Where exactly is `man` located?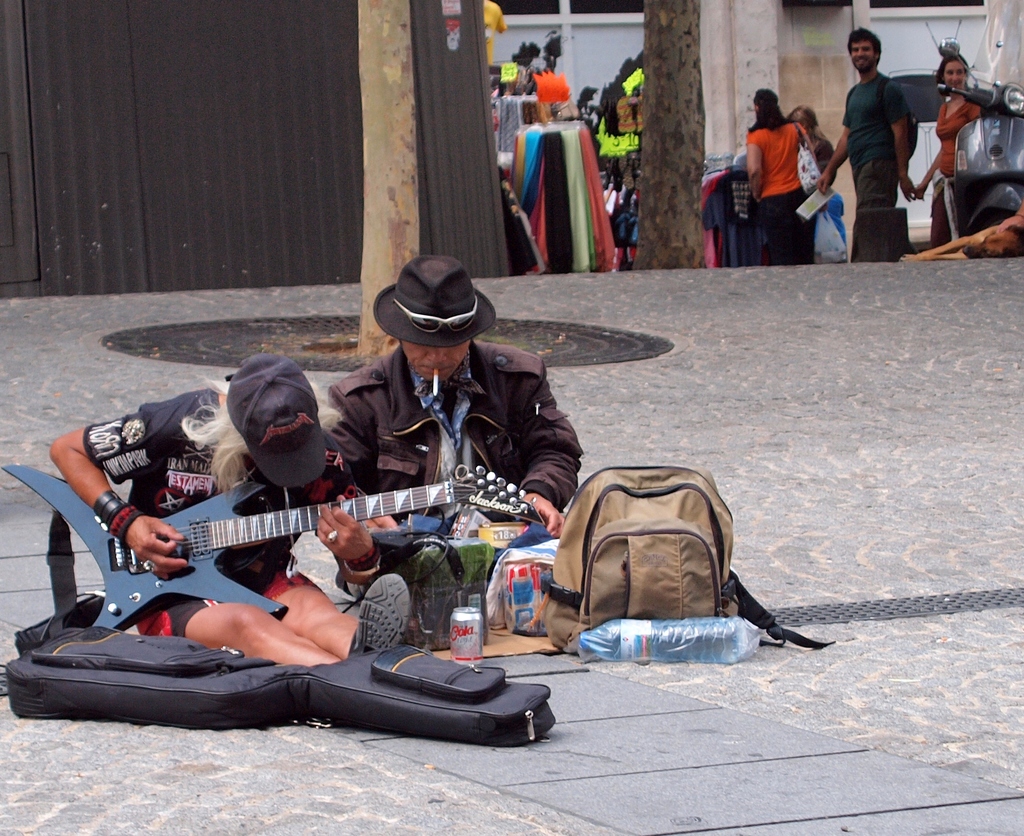
Its bounding box is (328, 246, 592, 561).
